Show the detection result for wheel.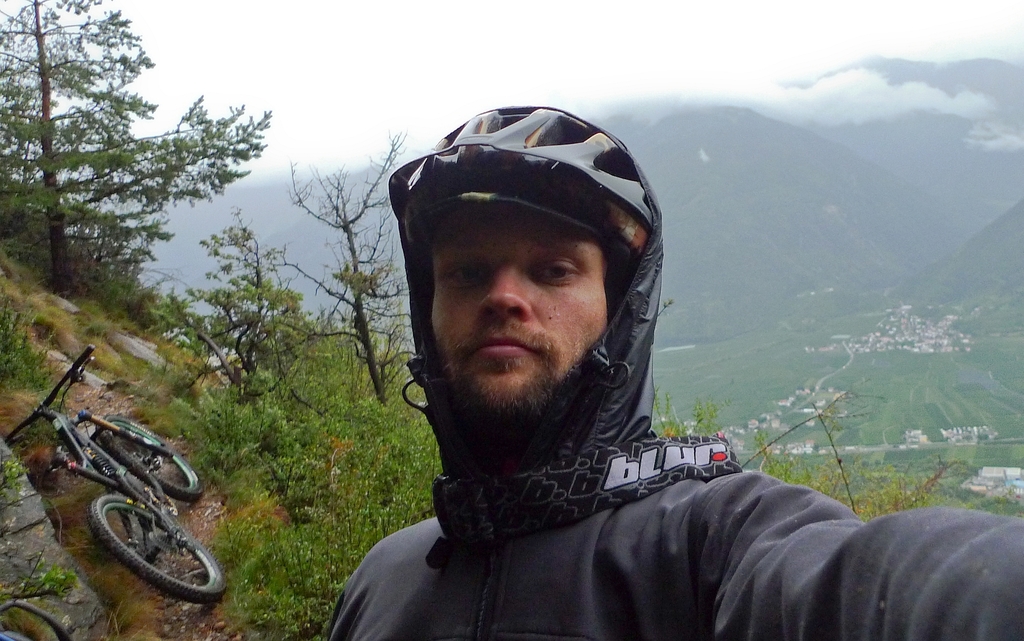
left=90, top=495, right=227, bottom=600.
